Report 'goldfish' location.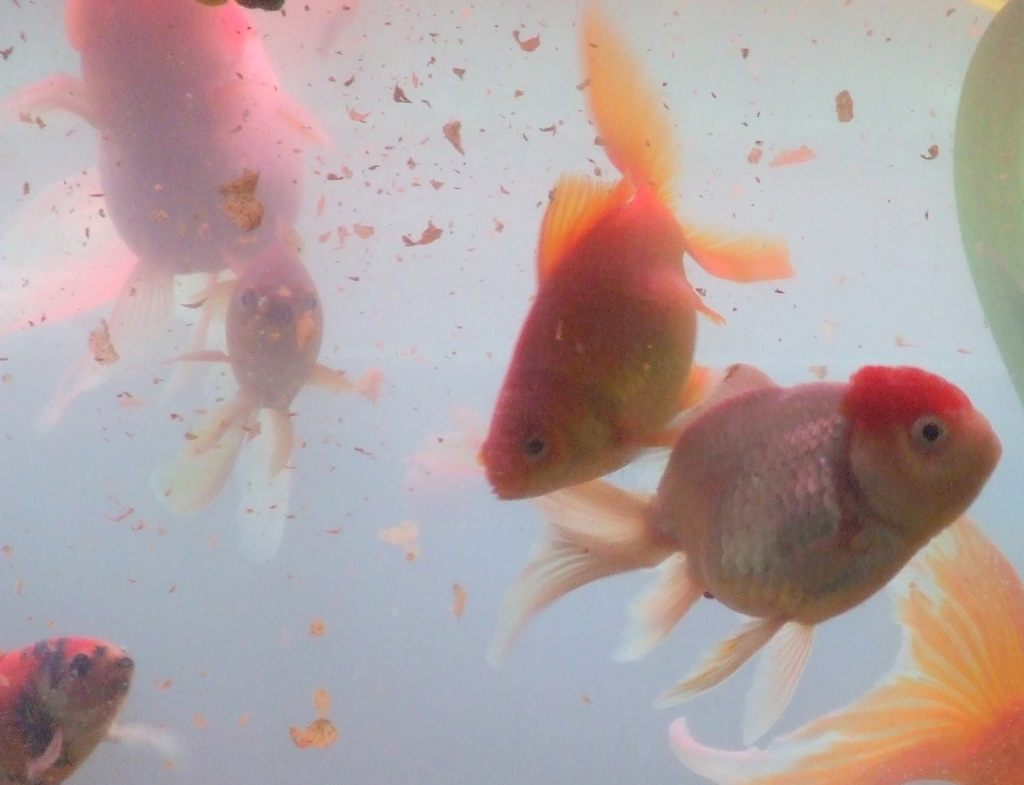
Report: bbox=[479, 0, 791, 499].
